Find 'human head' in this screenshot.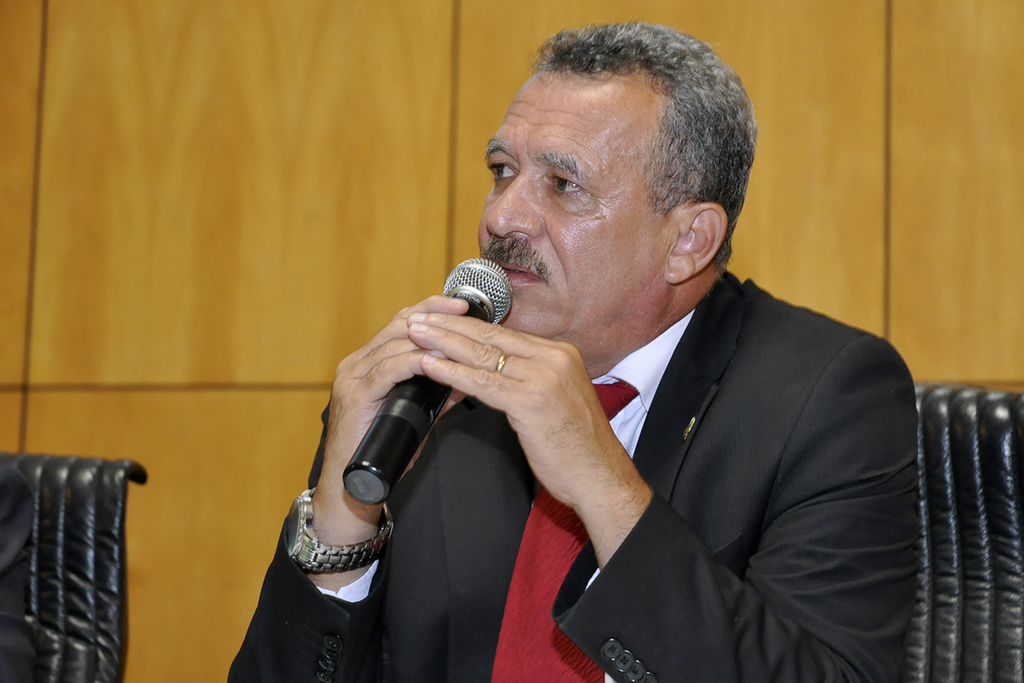
The bounding box for 'human head' is 479:23:759:336.
